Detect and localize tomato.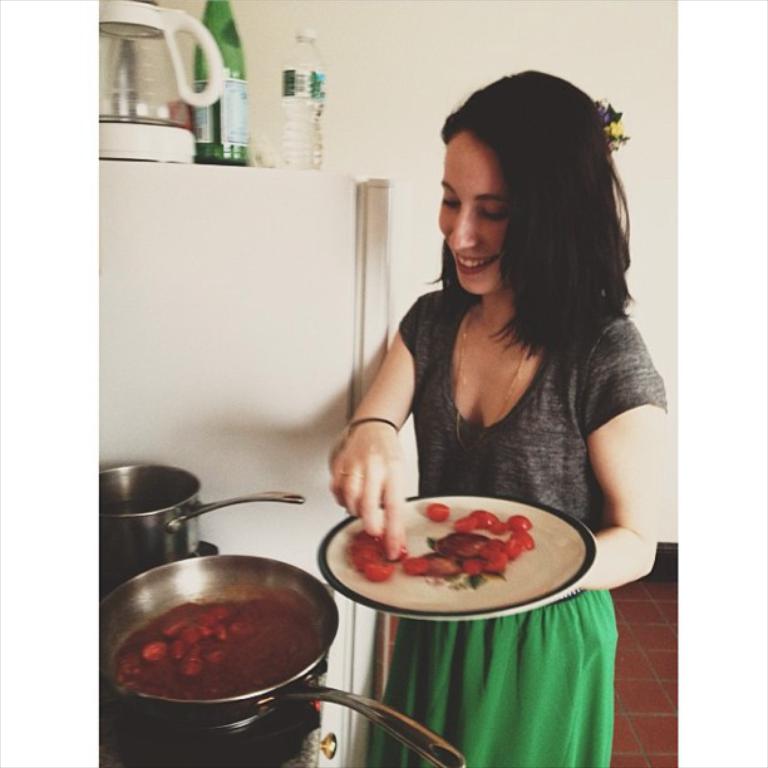
Localized at <region>513, 518, 533, 530</region>.
